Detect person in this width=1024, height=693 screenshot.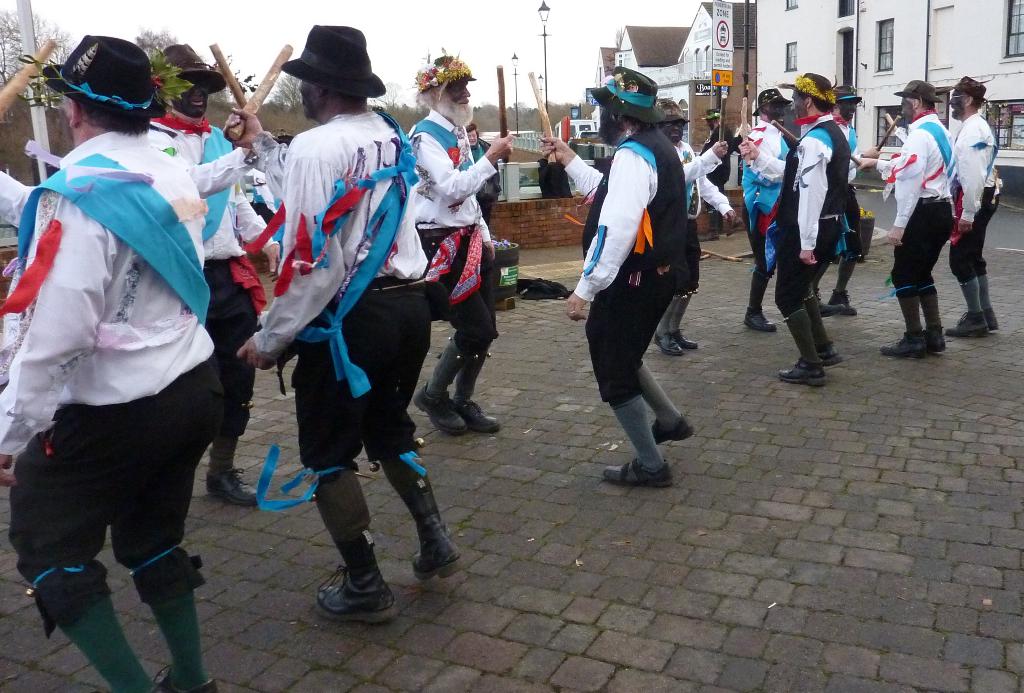
Detection: box(771, 72, 846, 387).
